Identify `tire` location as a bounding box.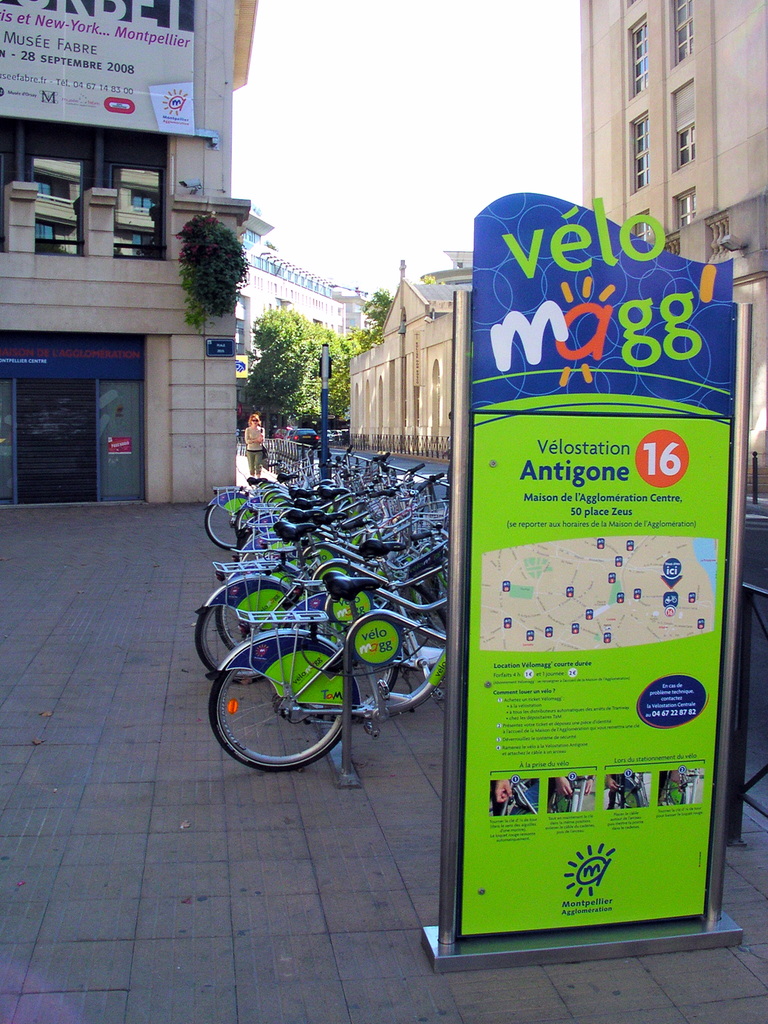
<region>205, 506, 240, 548</region>.
